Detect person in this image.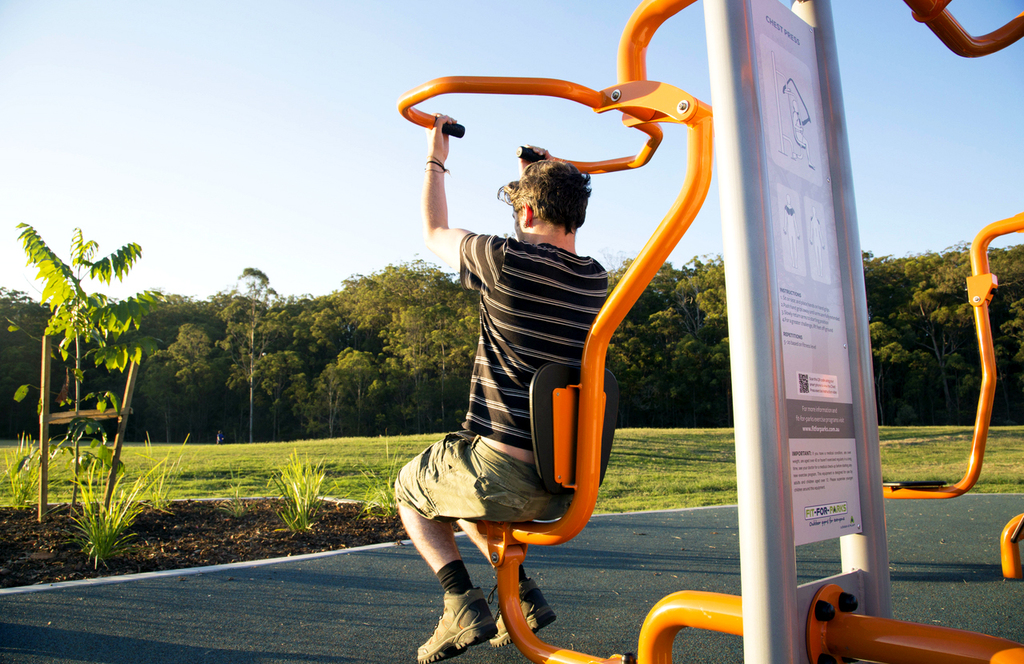
Detection: [x1=386, y1=112, x2=642, y2=636].
